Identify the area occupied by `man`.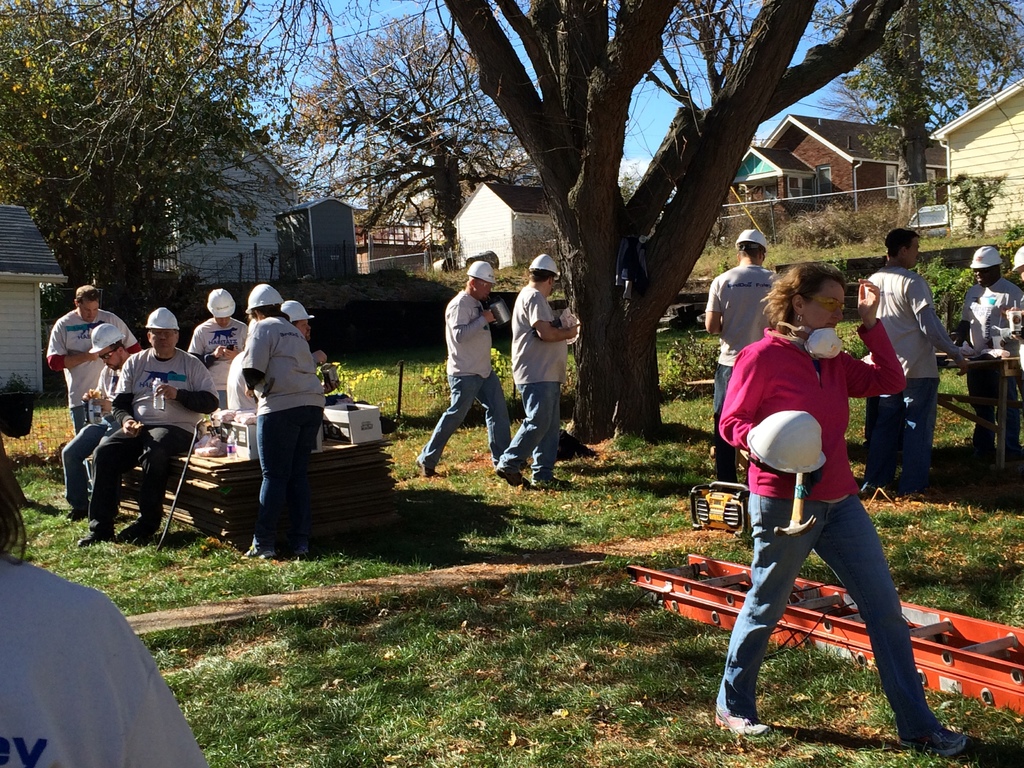
Area: box(59, 320, 134, 522).
